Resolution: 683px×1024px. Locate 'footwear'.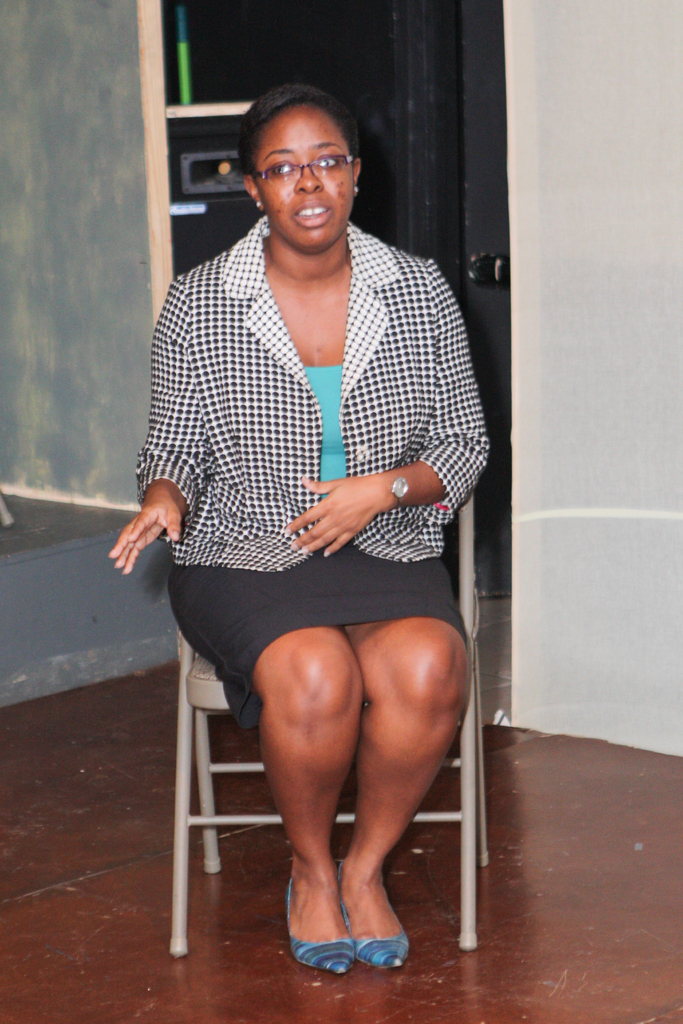
337 863 411 966.
